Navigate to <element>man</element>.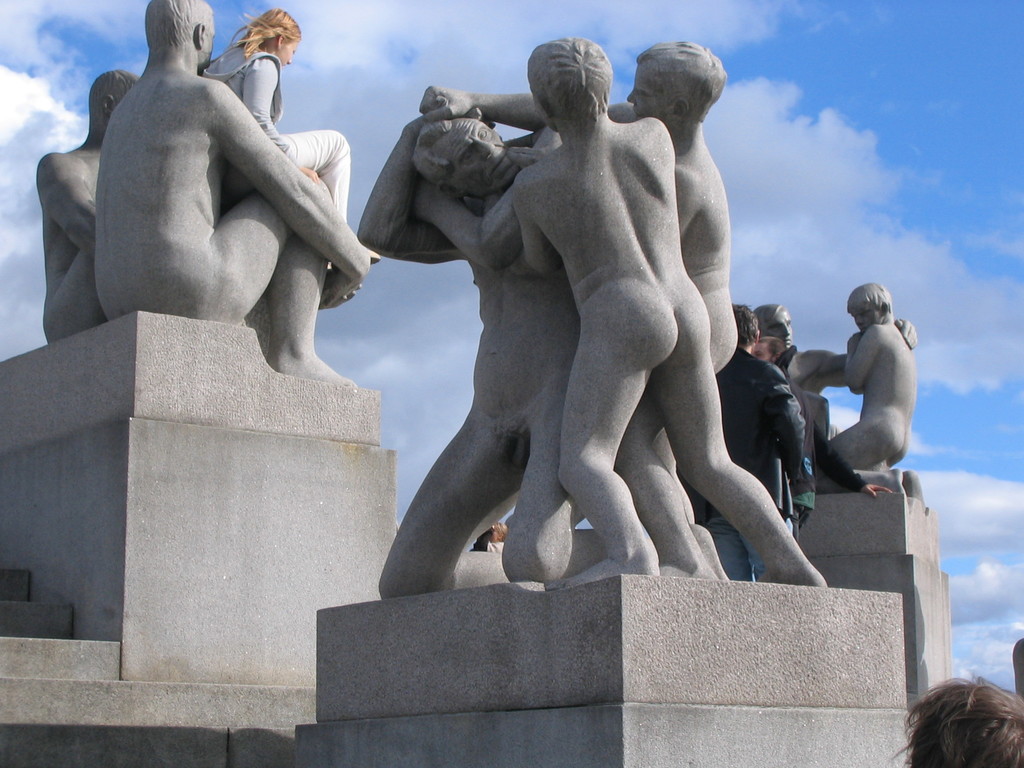
Navigation target: pyautogui.locateOnScreen(32, 69, 147, 347).
